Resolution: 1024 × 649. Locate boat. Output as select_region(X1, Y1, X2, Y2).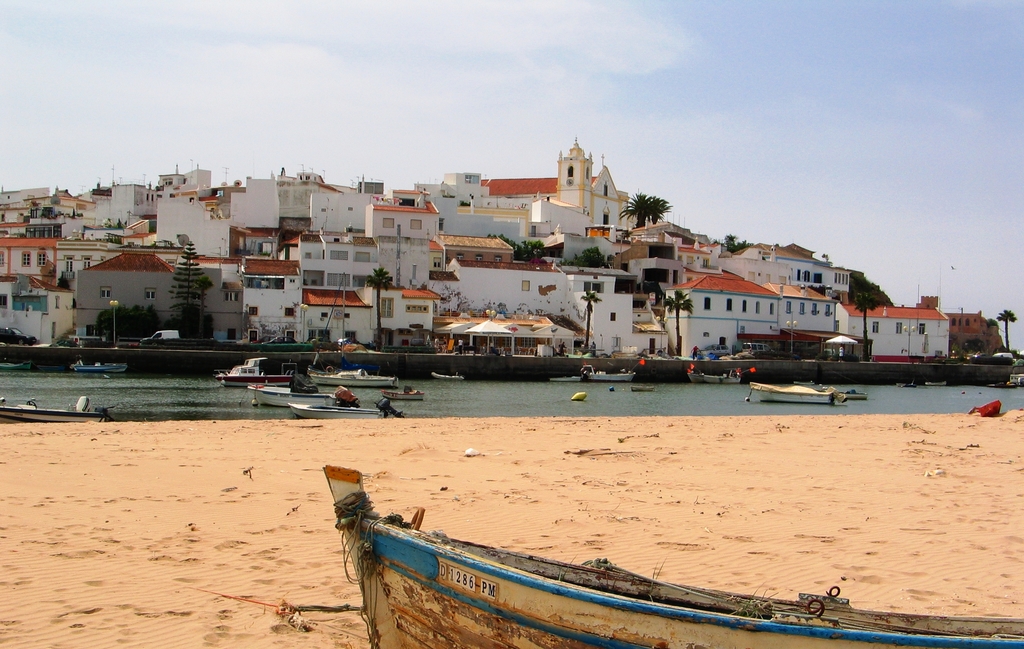
select_region(211, 354, 298, 386).
